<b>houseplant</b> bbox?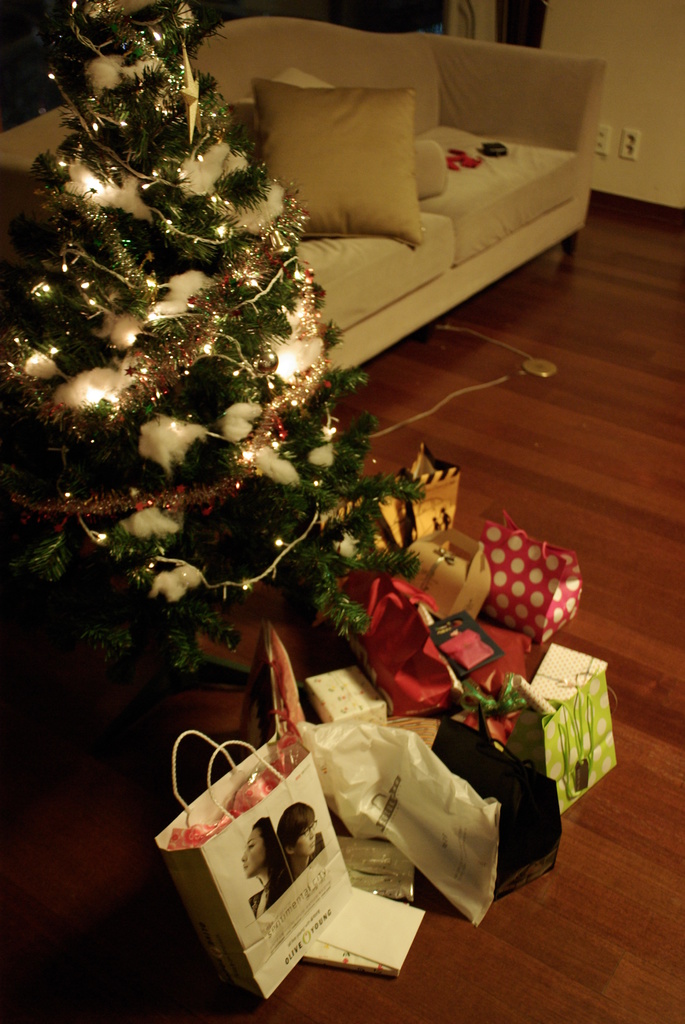
(x1=0, y1=0, x2=441, y2=746)
